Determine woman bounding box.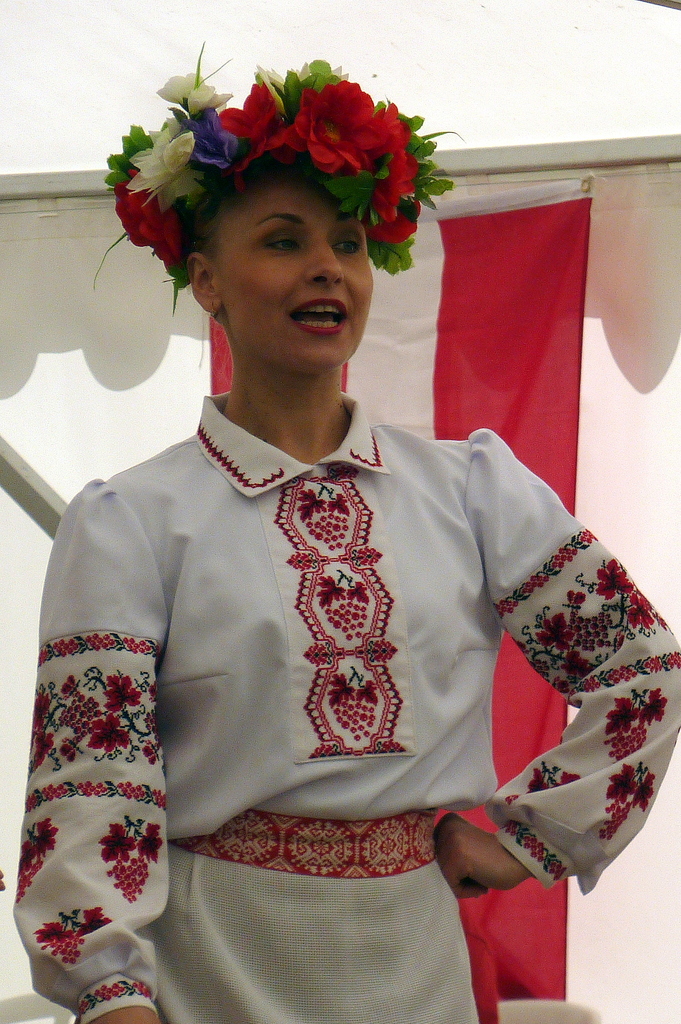
Determined: detection(32, 69, 652, 994).
